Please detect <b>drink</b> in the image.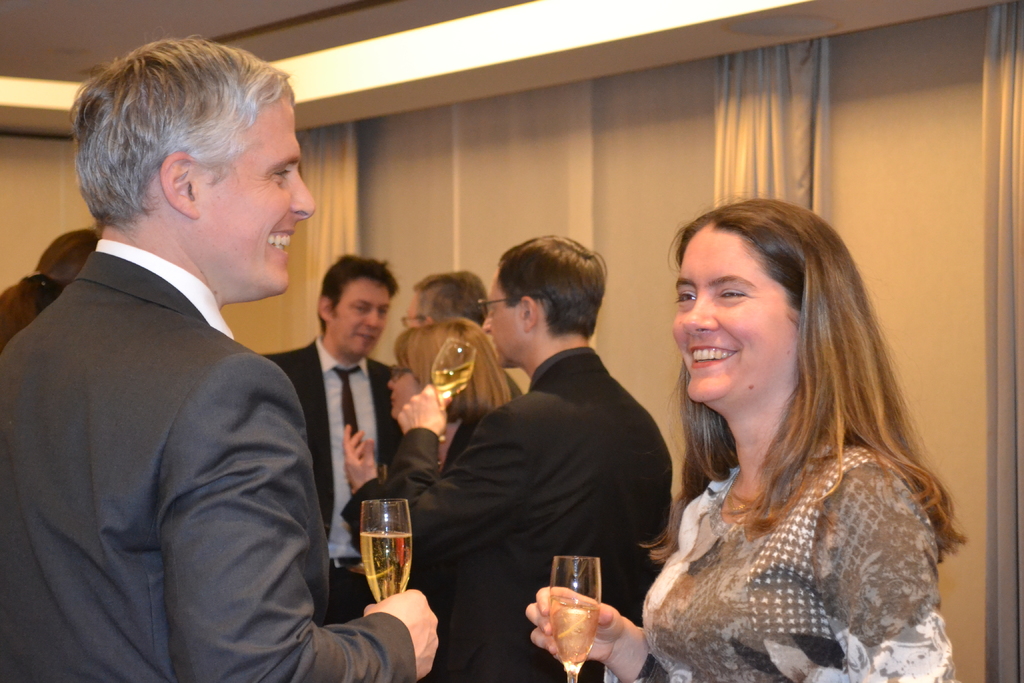
[x1=430, y1=362, x2=476, y2=407].
